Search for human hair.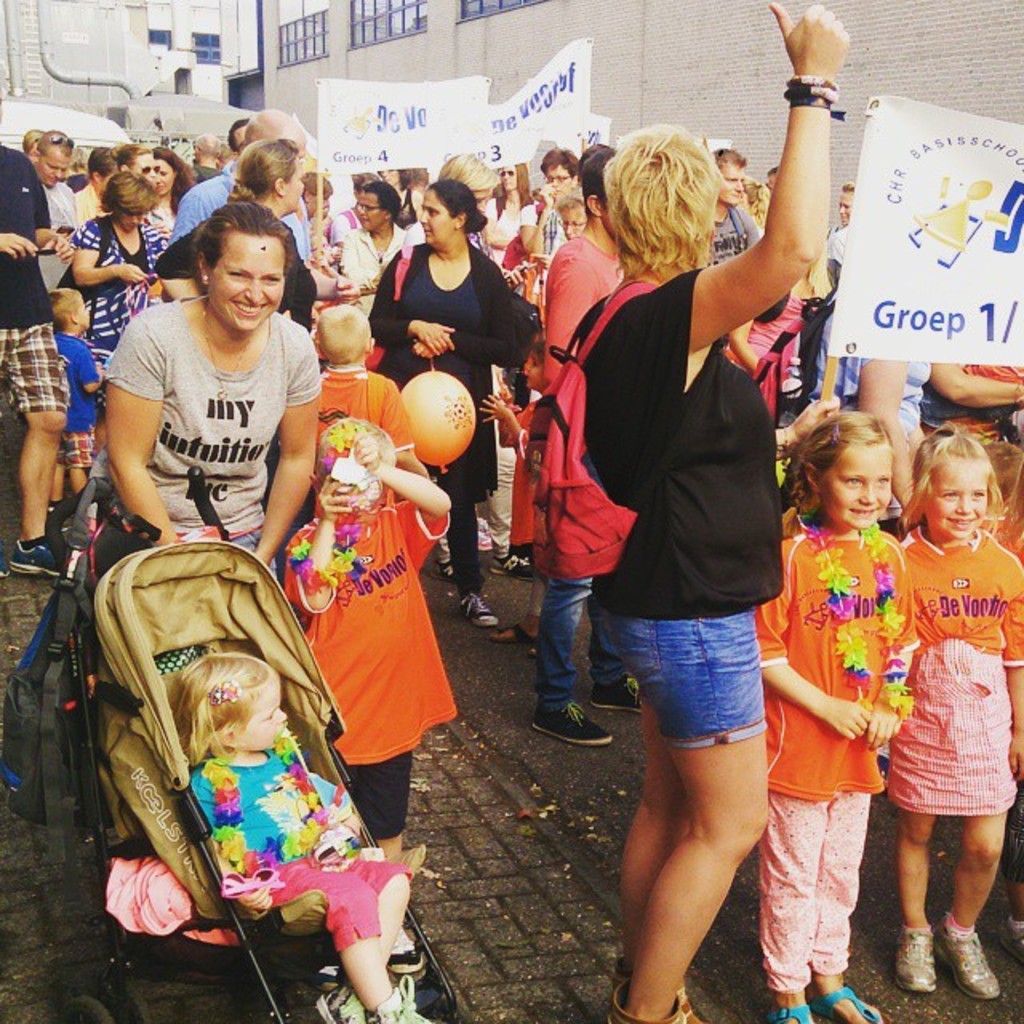
Found at bbox=(170, 638, 270, 776).
